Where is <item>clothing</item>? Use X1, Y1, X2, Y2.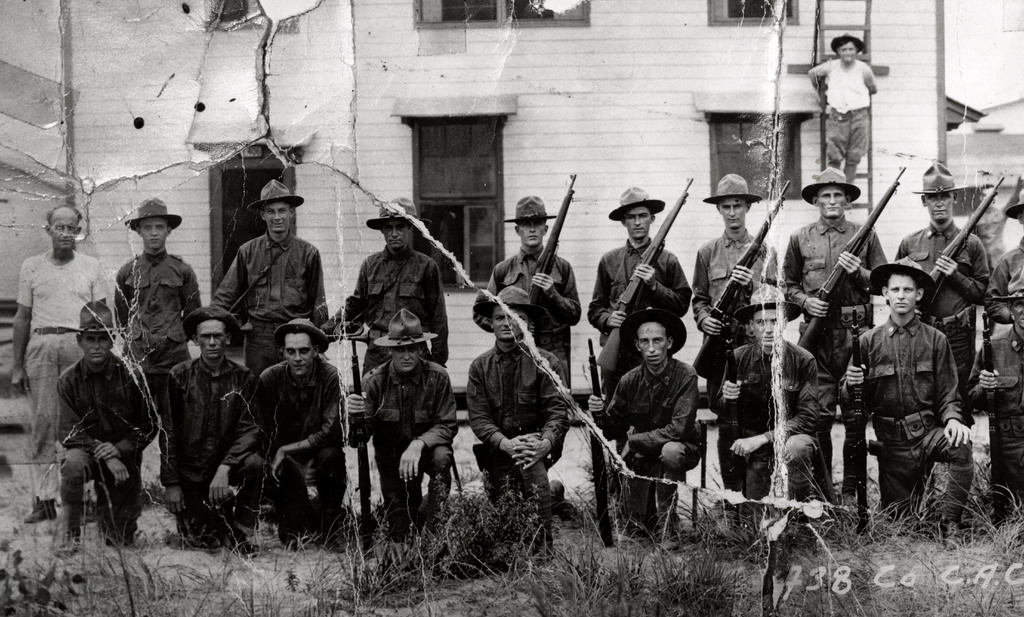
113, 245, 198, 393.
